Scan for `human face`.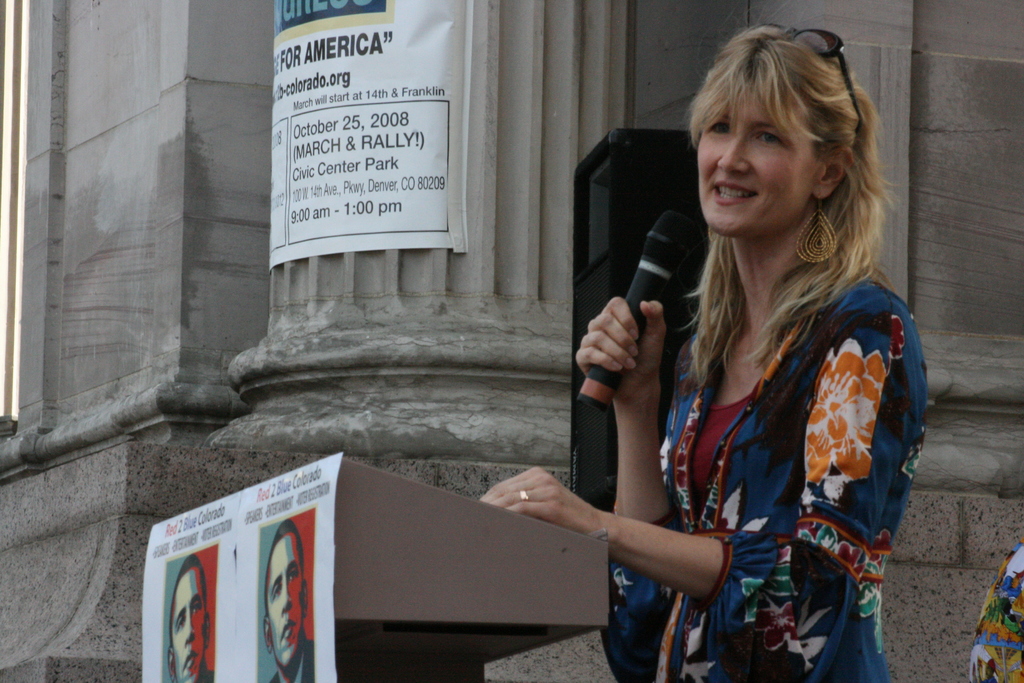
Scan result: bbox=[174, 568, 205, 680].
